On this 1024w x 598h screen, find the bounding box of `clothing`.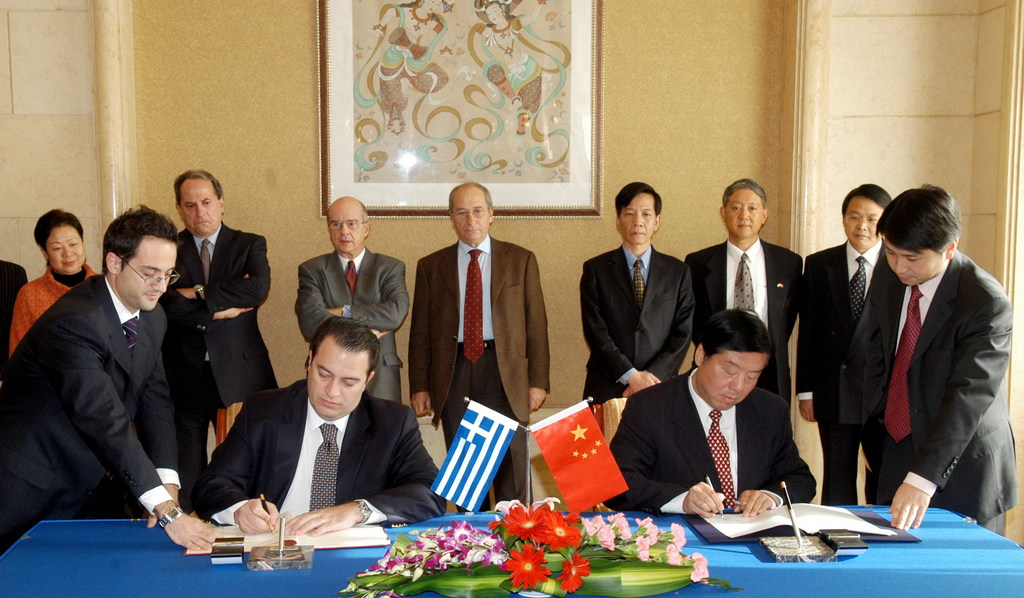
Bounding box: (x1=183, y1=353, x2=445, y2=549).
